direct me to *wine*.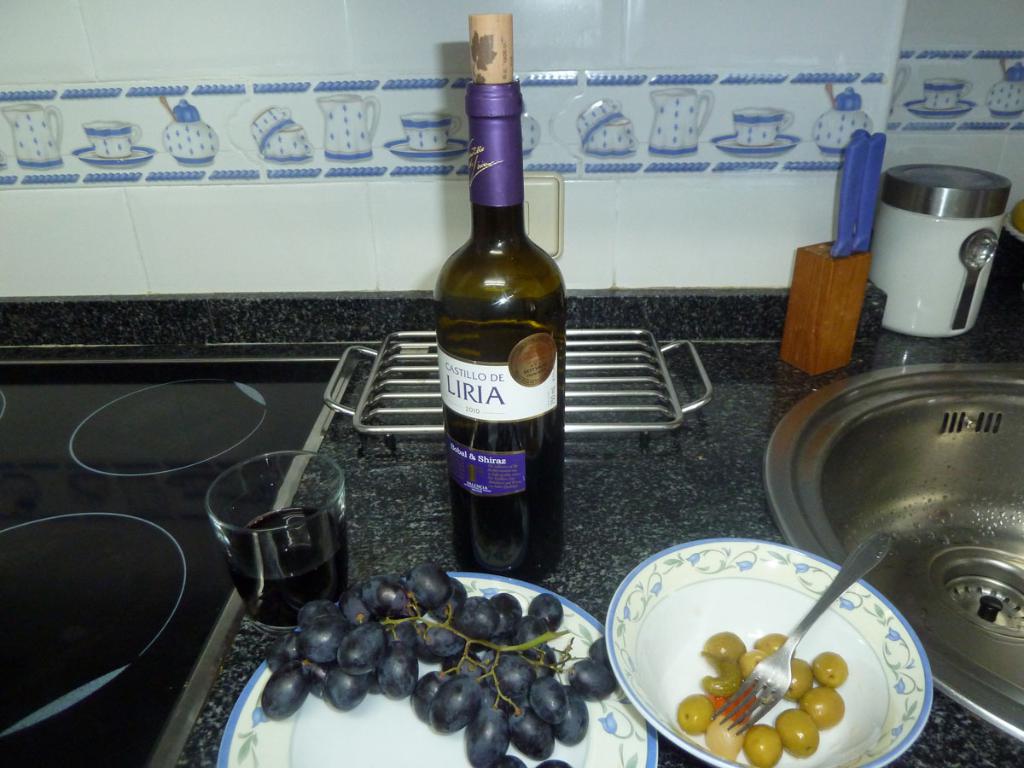
Direction: crop(437, 15, 567, 575).
